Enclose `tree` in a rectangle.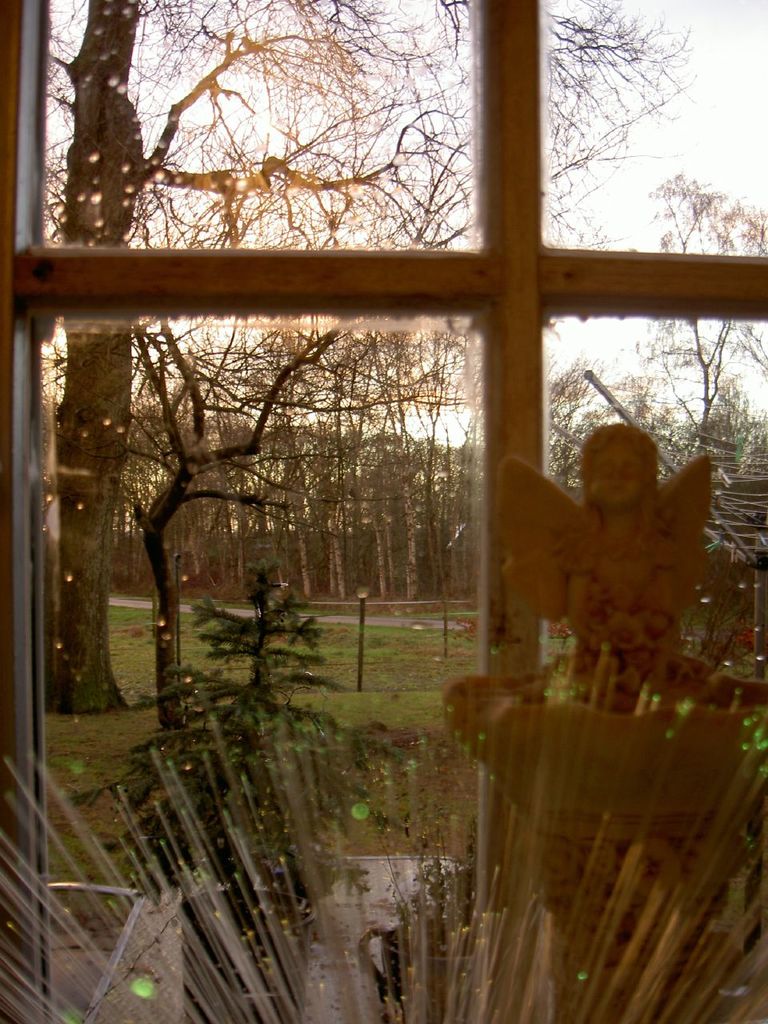
l=189, t=528, r=336, b=728.
